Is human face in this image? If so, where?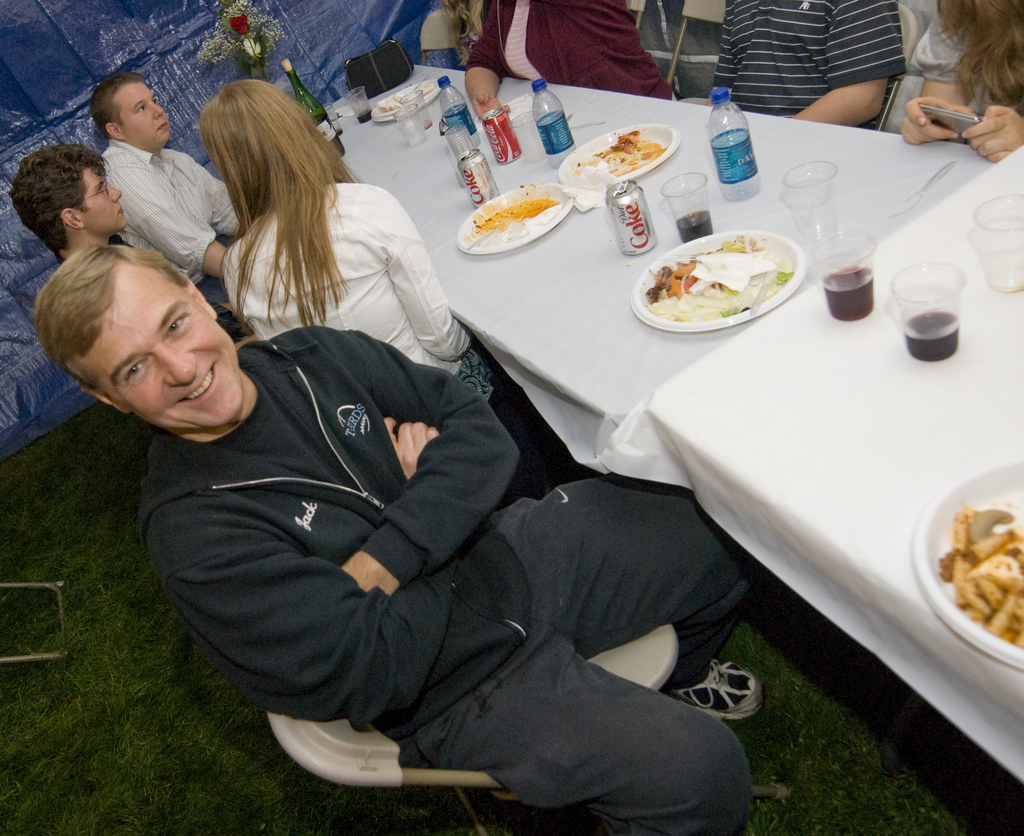
Yes, at (x1=122, y1=75, x2=170, y2=142).
